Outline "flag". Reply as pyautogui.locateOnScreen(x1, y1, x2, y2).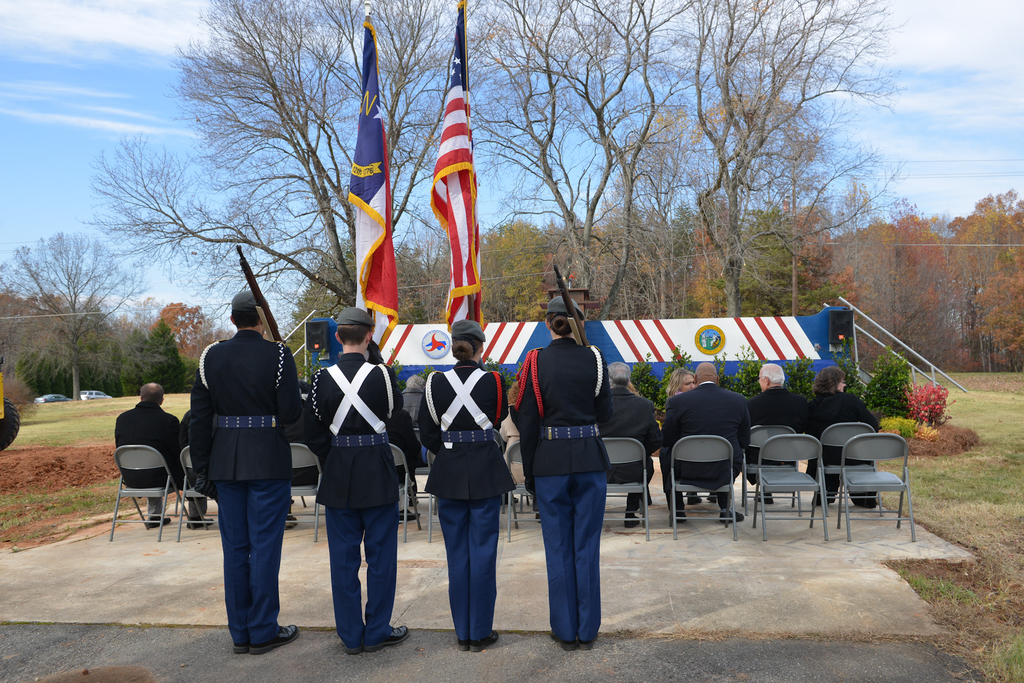
pyautogui.locateOnScreen(349, 12, 402, 351).
